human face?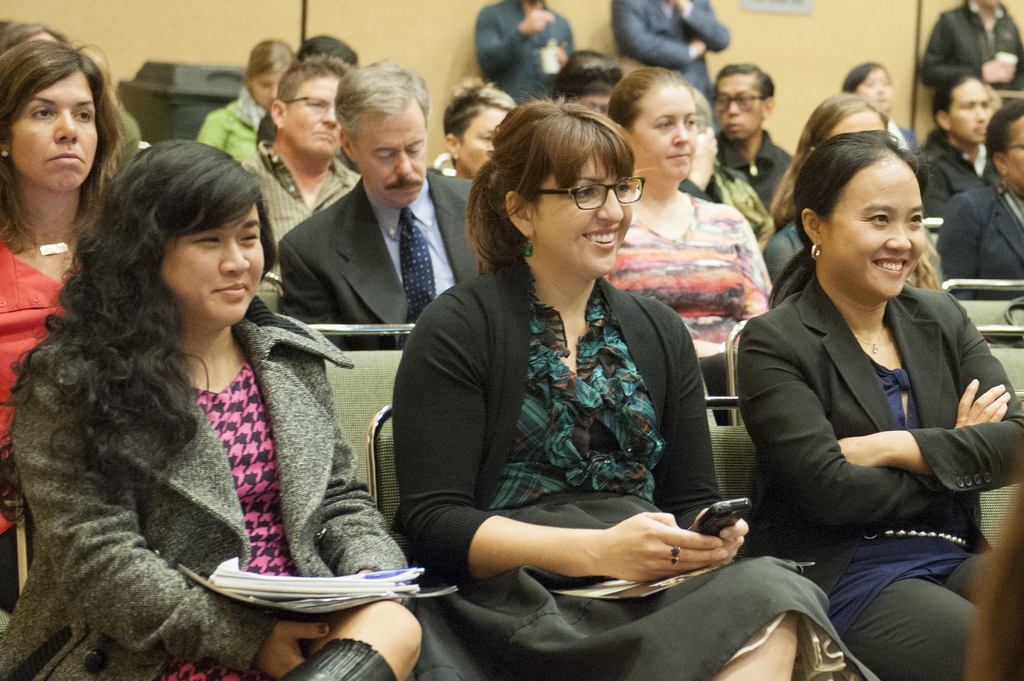
box=[285, 73, 340, 152]
